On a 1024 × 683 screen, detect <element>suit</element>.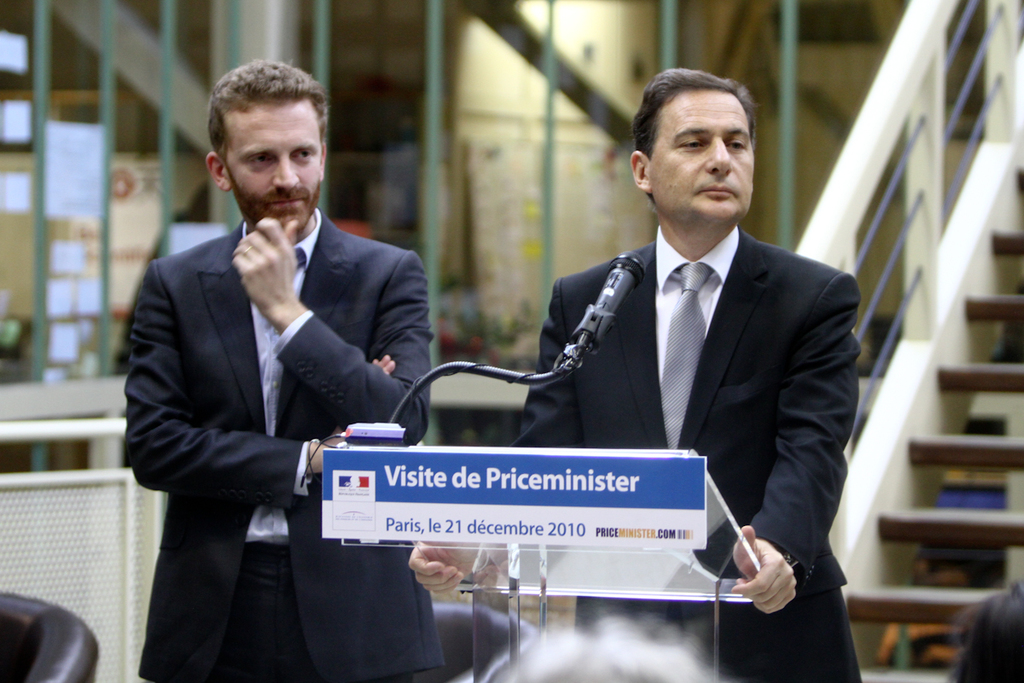
bbox=(125, 104, 428, 655).
